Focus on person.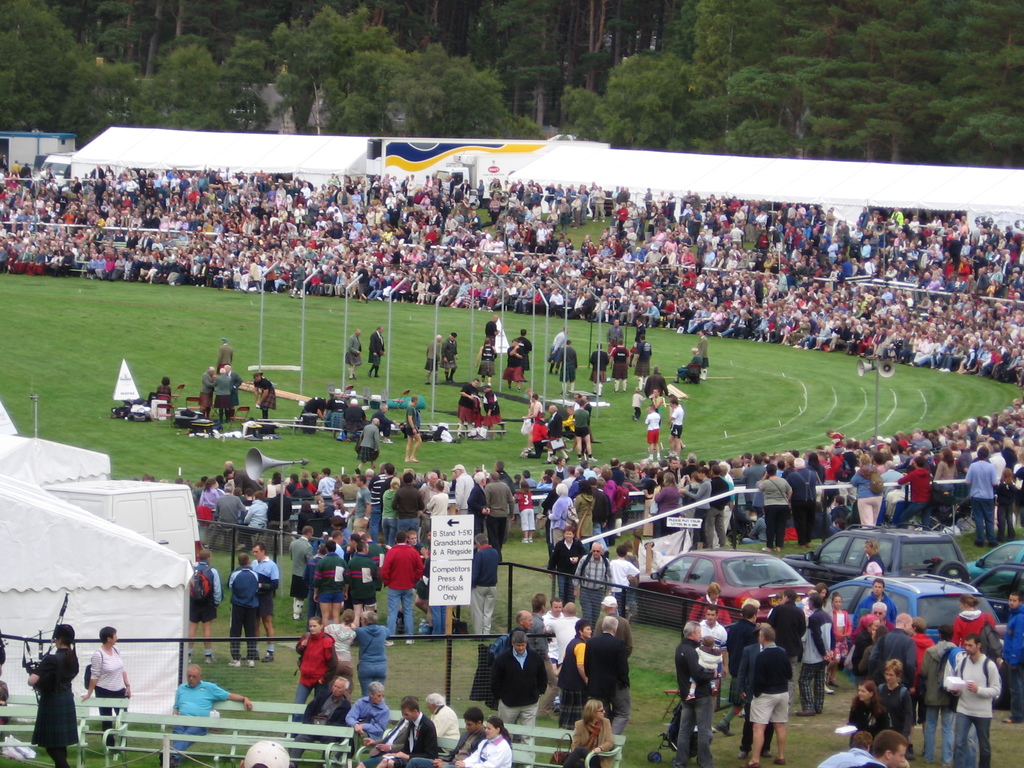
Focused at detection(757, 465, 790, 553).
